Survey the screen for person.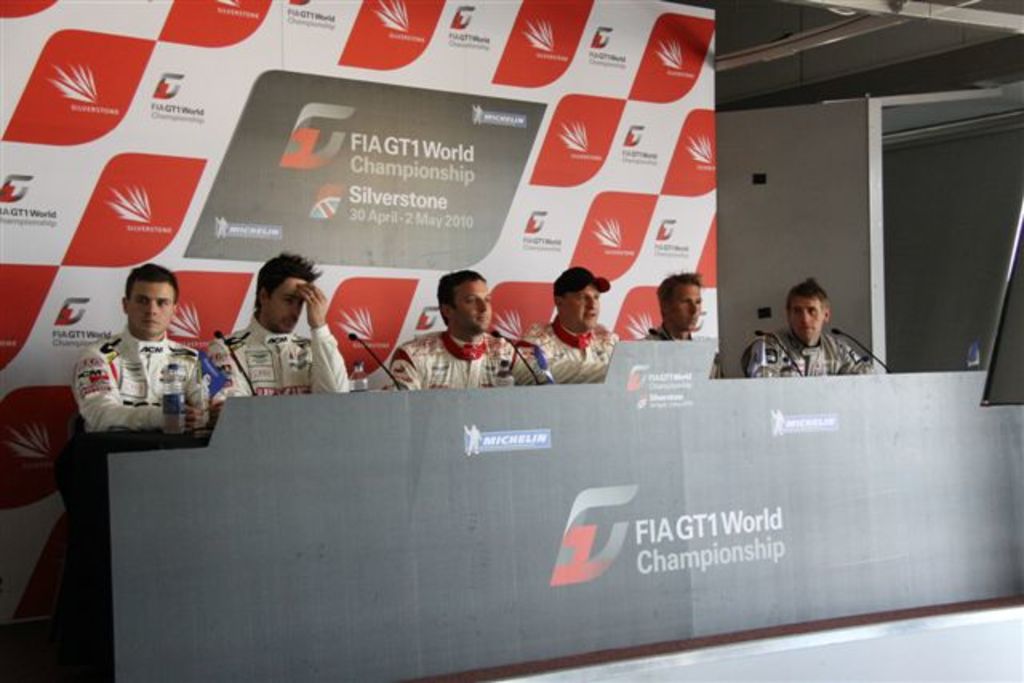
Survey found: 520/258/626/384.
